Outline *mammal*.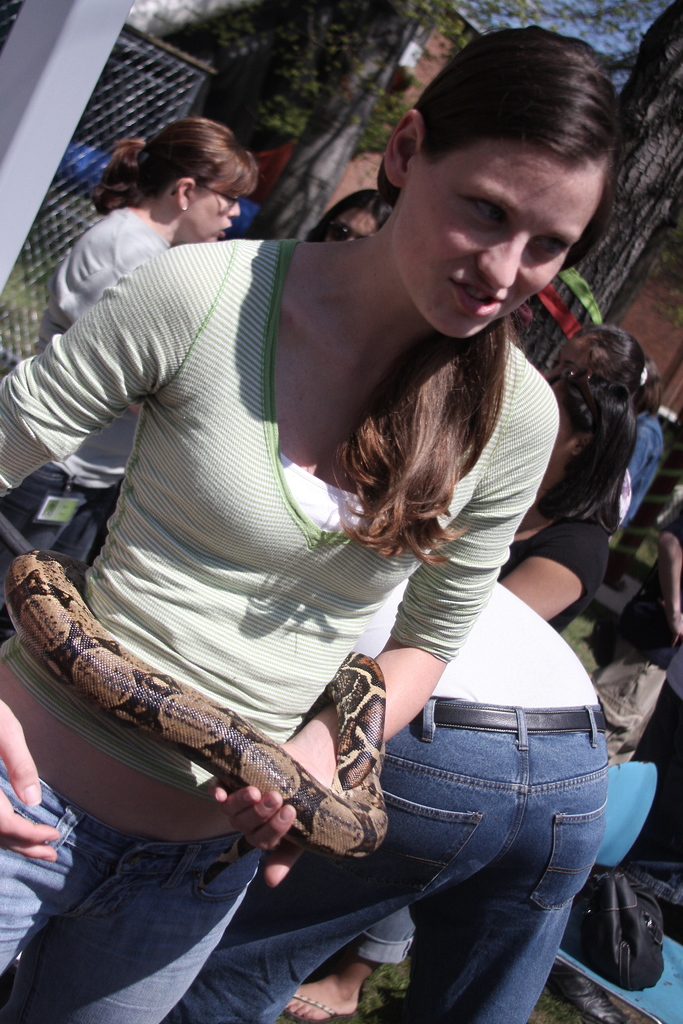
Outline: BBox(299, 183, 397, 243).
